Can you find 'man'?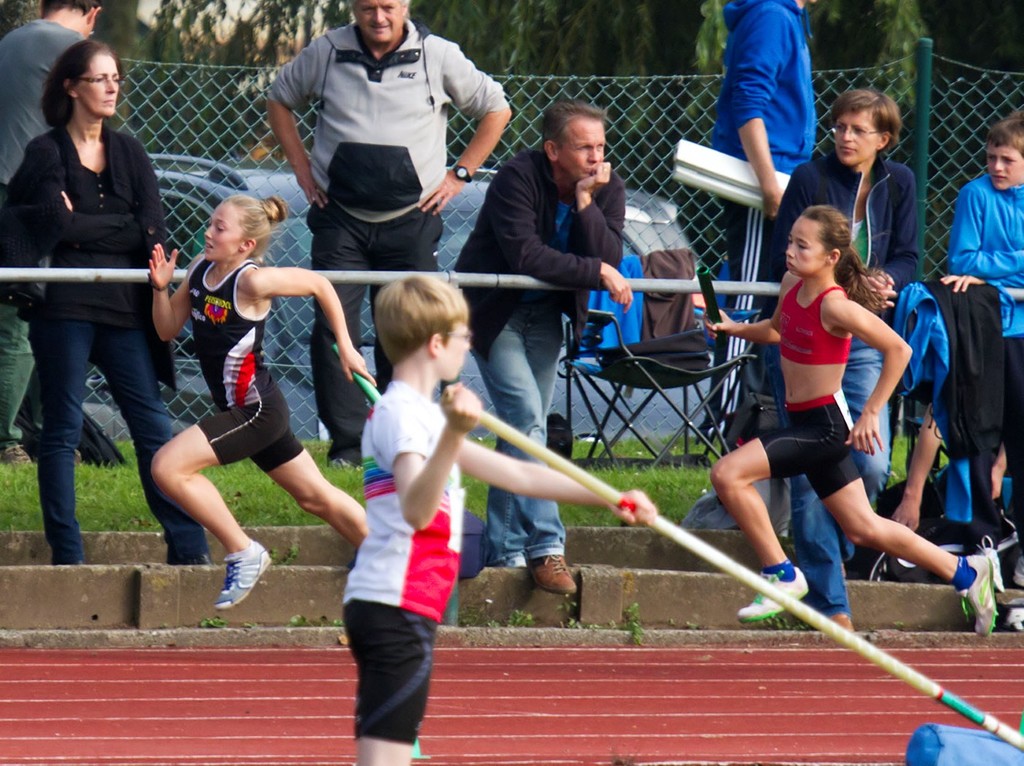
Yes, bounding box: BBox(0, 0, 100, 460).
